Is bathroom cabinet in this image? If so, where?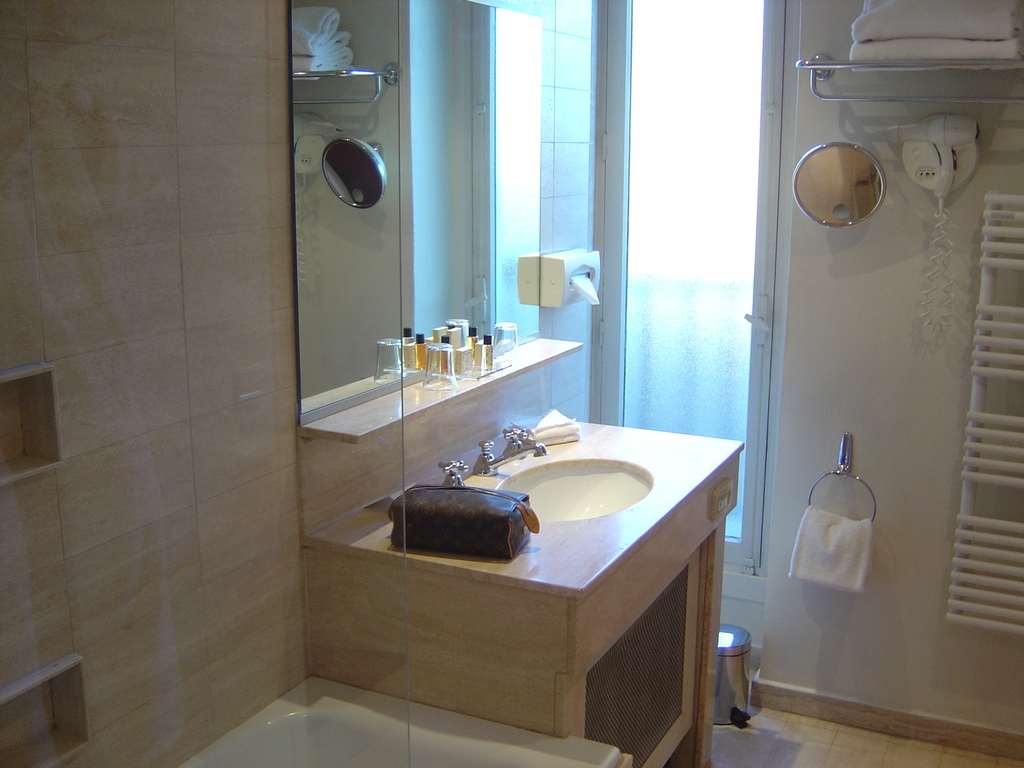
Yes, at x1=399, y1=411, x2=753, y2=767.
